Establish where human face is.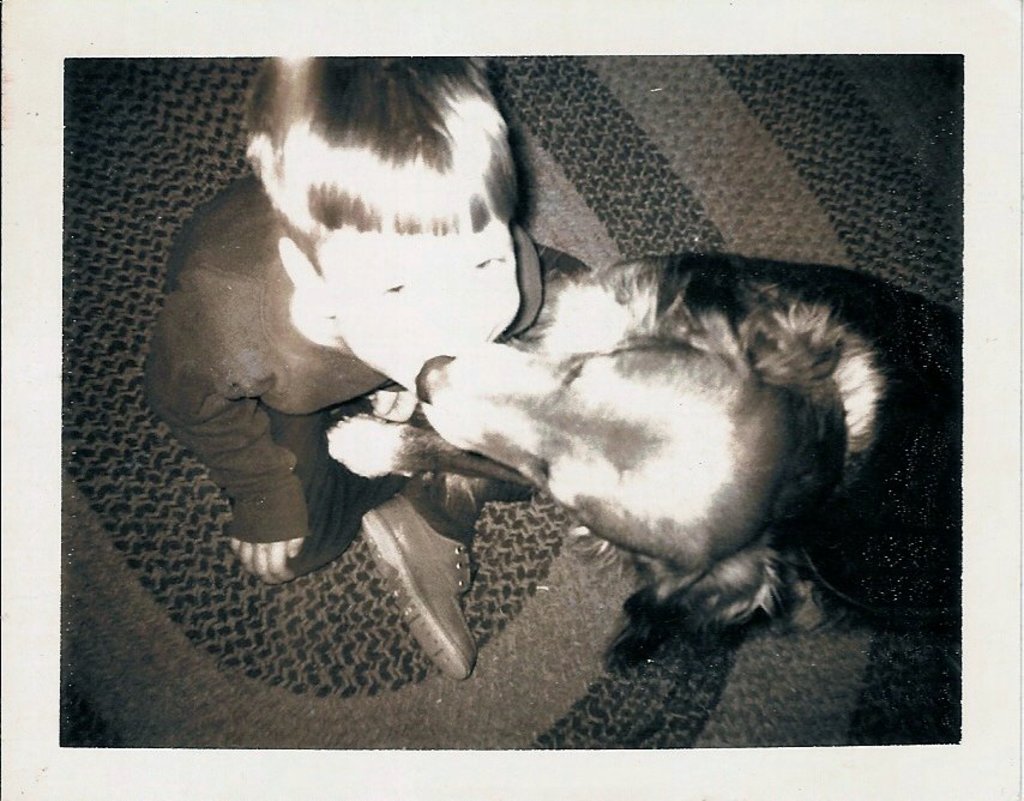
Established at [317, 210, 522, 398].
